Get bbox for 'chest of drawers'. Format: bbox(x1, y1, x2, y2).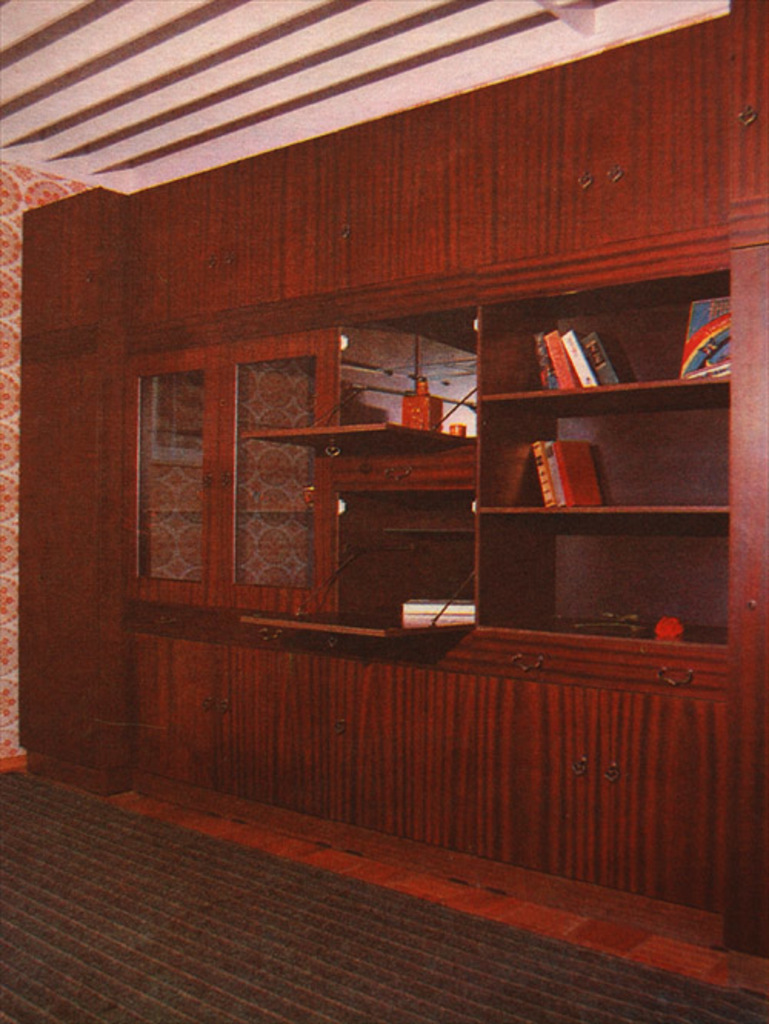
bbox(134, 606, 727, 955).
